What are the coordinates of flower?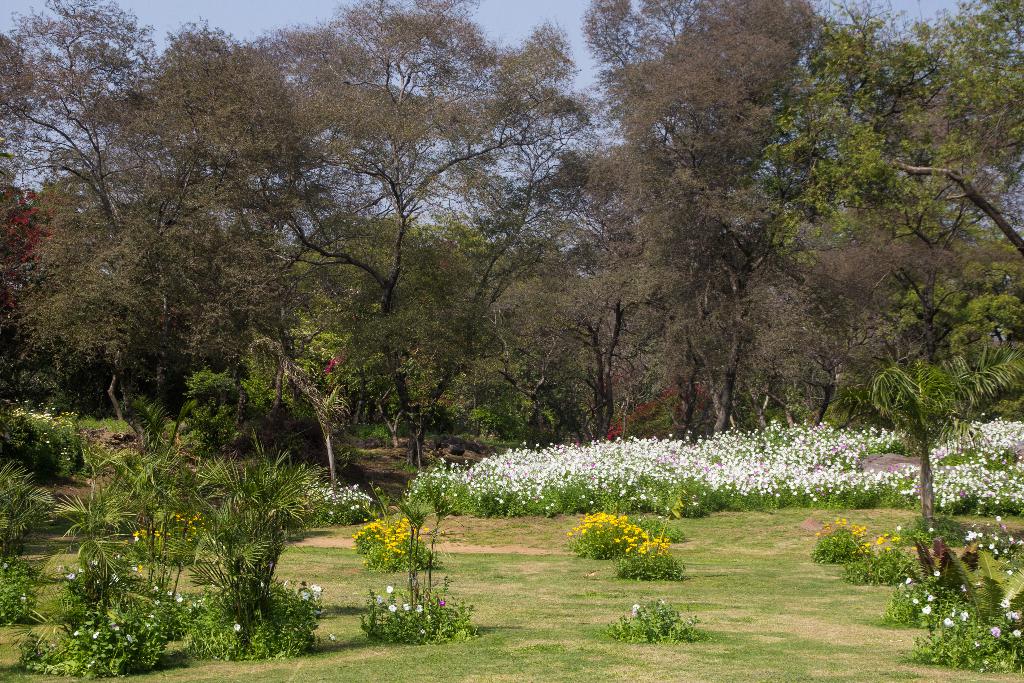
55 566 61 571.
